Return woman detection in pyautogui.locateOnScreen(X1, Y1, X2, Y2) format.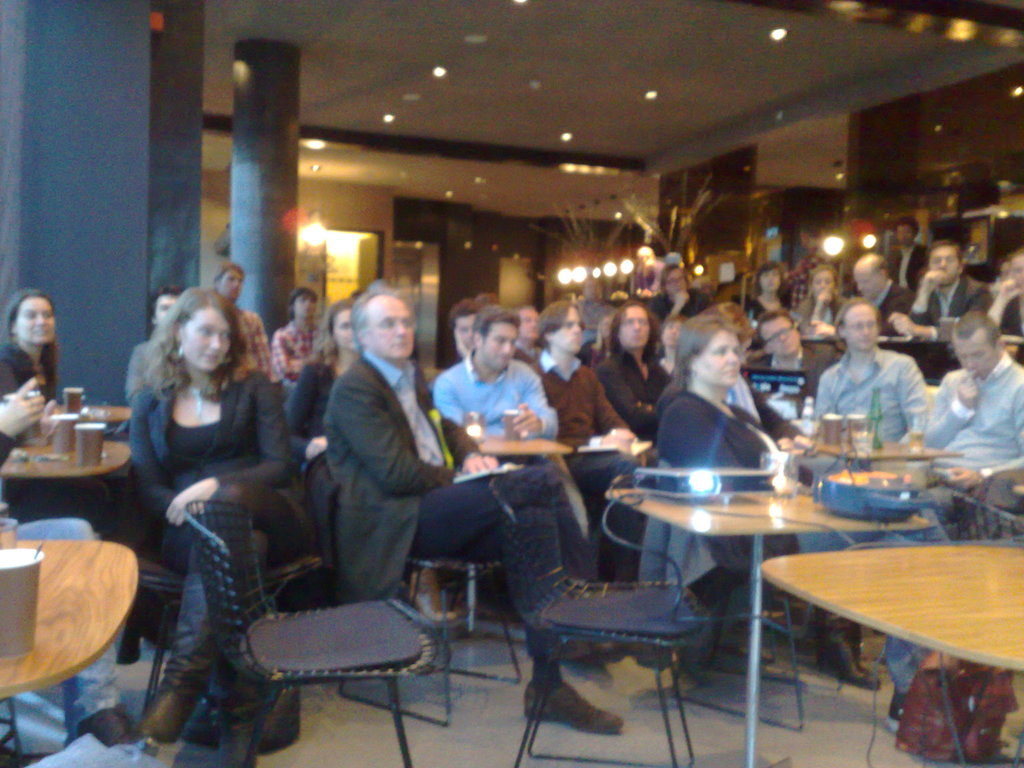
pyautogui.locateOnScreen(652, 316, 911, 738).
